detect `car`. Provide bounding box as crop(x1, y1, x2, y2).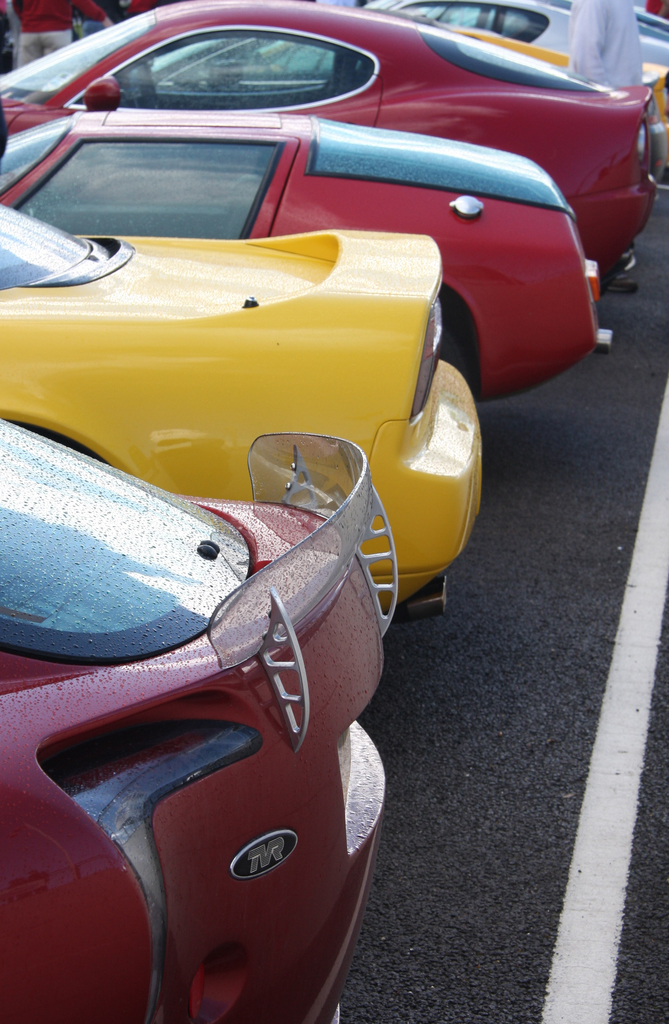
crop(0, 0, 656, 293).
